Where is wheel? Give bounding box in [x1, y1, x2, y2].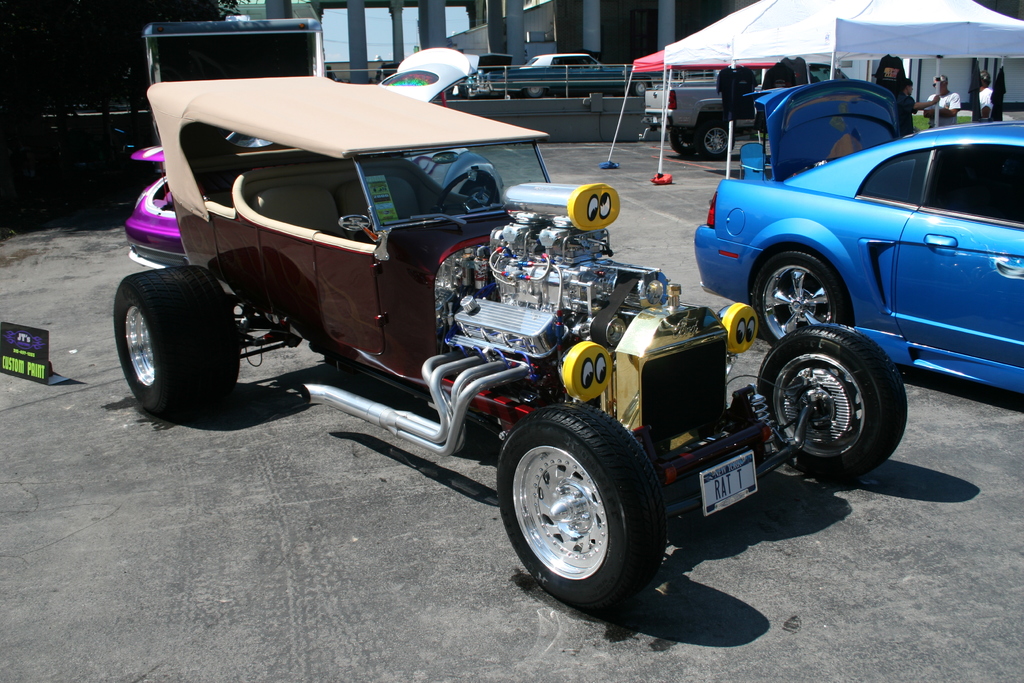
[690, 124, 731, 158].
